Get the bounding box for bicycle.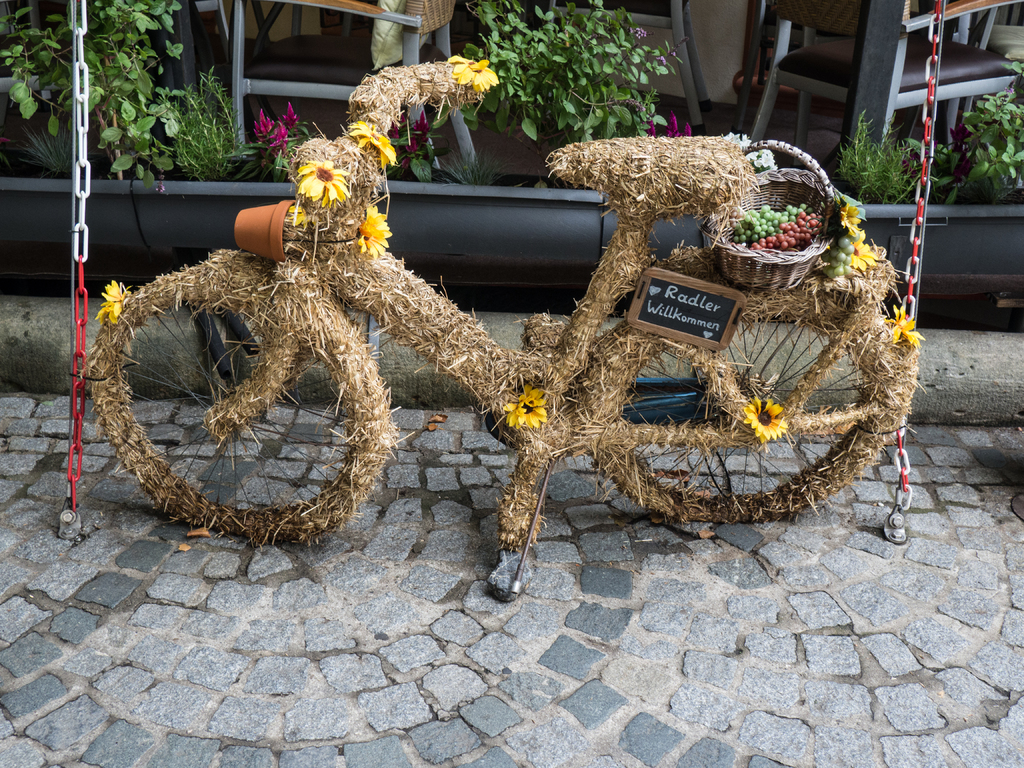
bbox(94, 67, 926, 606).
